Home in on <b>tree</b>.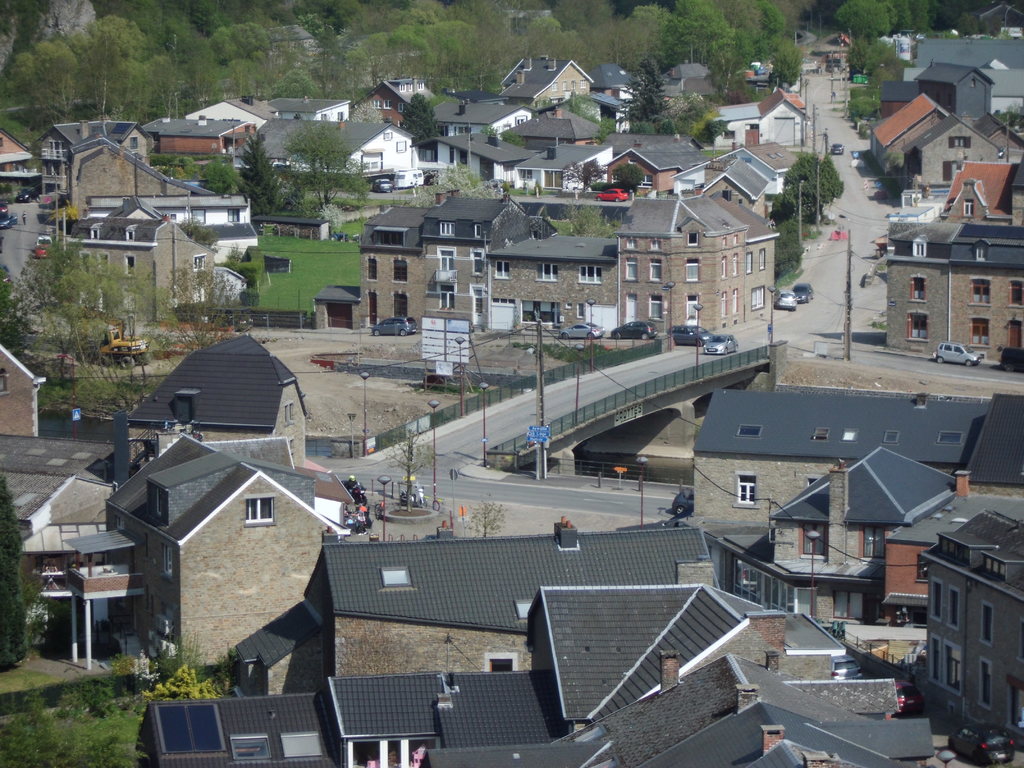
Homed in at <region>4, 198, 125, 394</region>.
